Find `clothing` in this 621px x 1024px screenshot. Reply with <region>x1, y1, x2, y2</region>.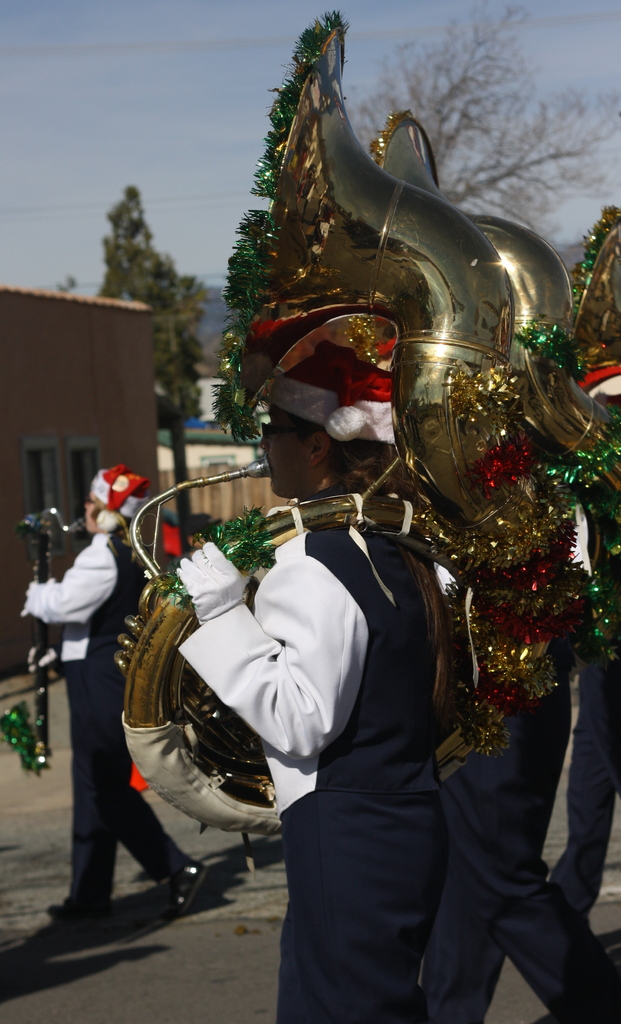
<region>165, 461, 527, 998</region>.
